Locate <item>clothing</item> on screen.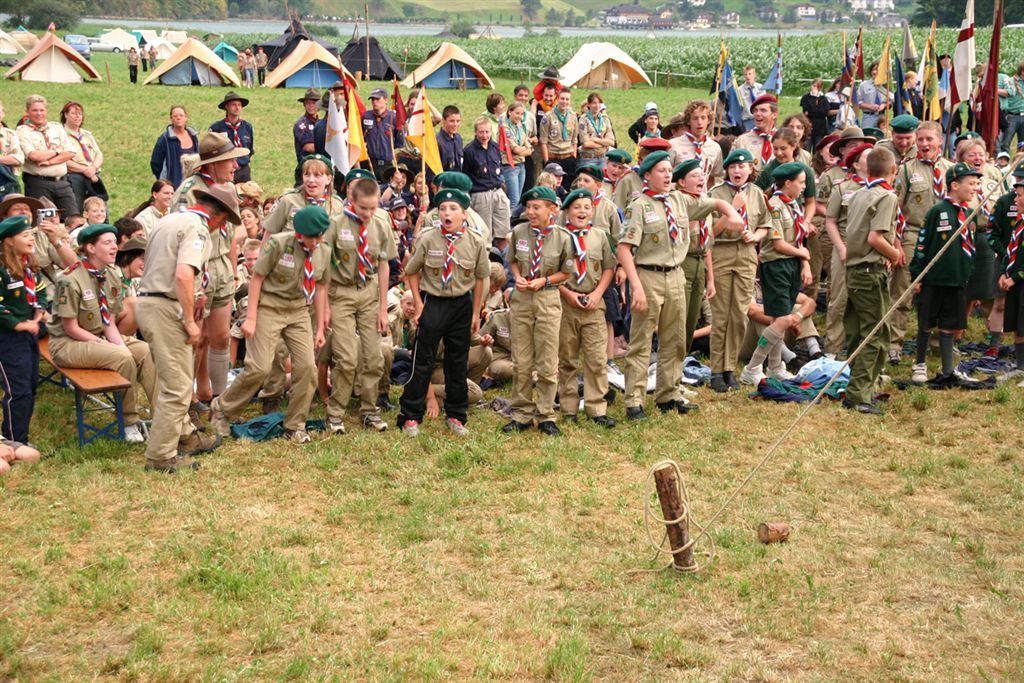
On screen at region(208, 114, 252, 181).
